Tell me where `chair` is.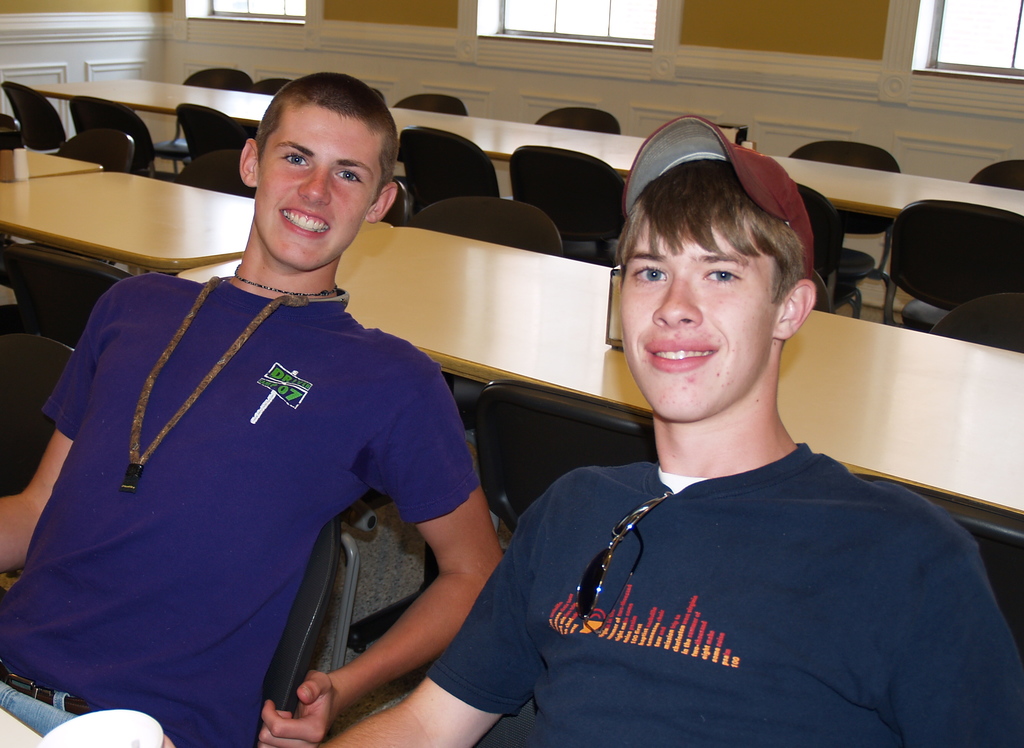
`chair` is at {"left": 173, "top": 147, "right": 257, "bottom": 195}.
